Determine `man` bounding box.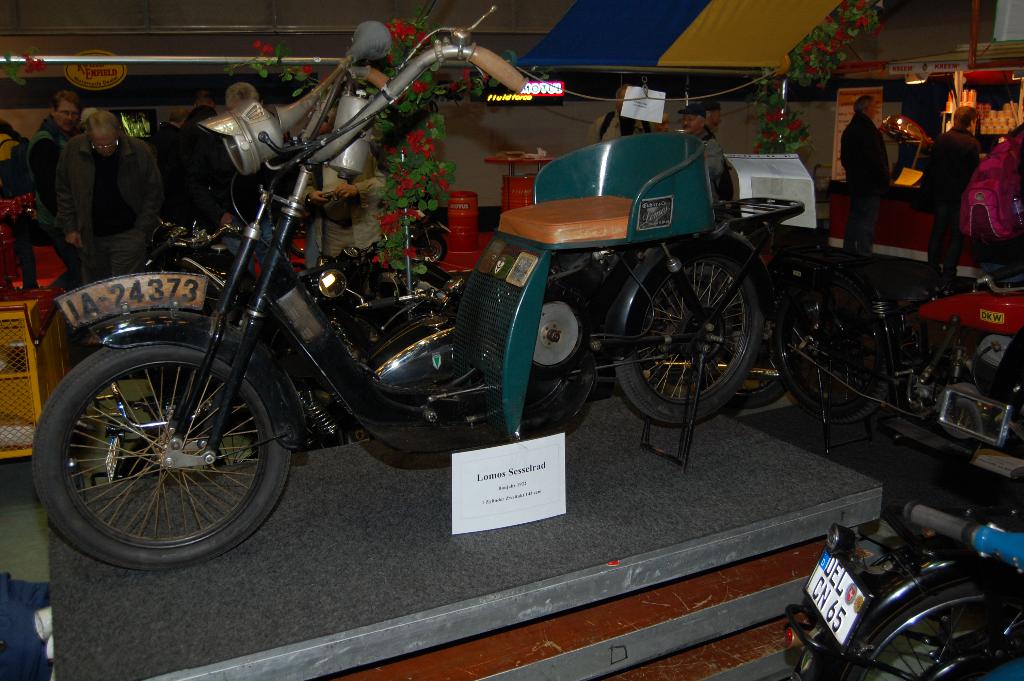
Determined: (35, 104, 168, 269).
